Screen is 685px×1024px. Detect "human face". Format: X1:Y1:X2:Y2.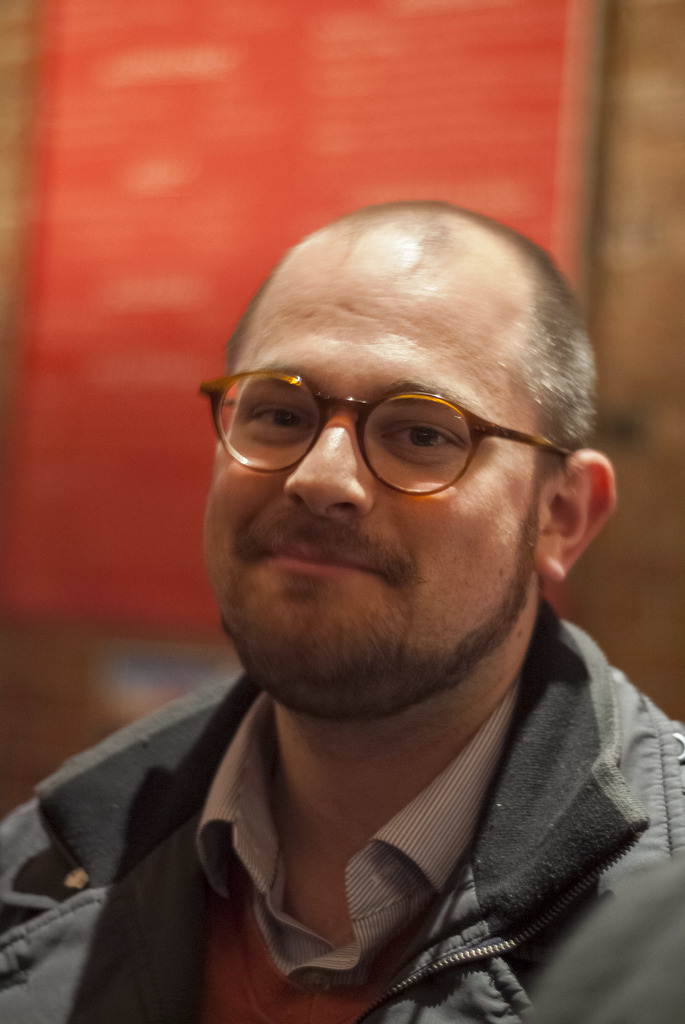
205:257:534:687.
